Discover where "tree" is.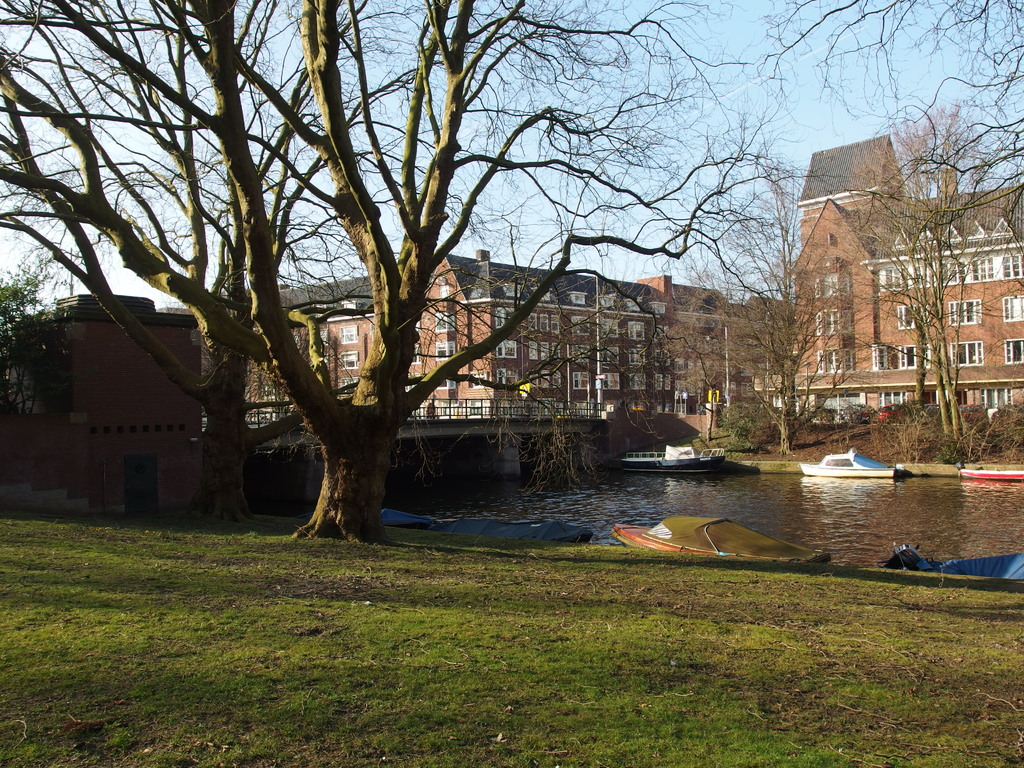
Discovered at region(821, 95, 1023, 452).
